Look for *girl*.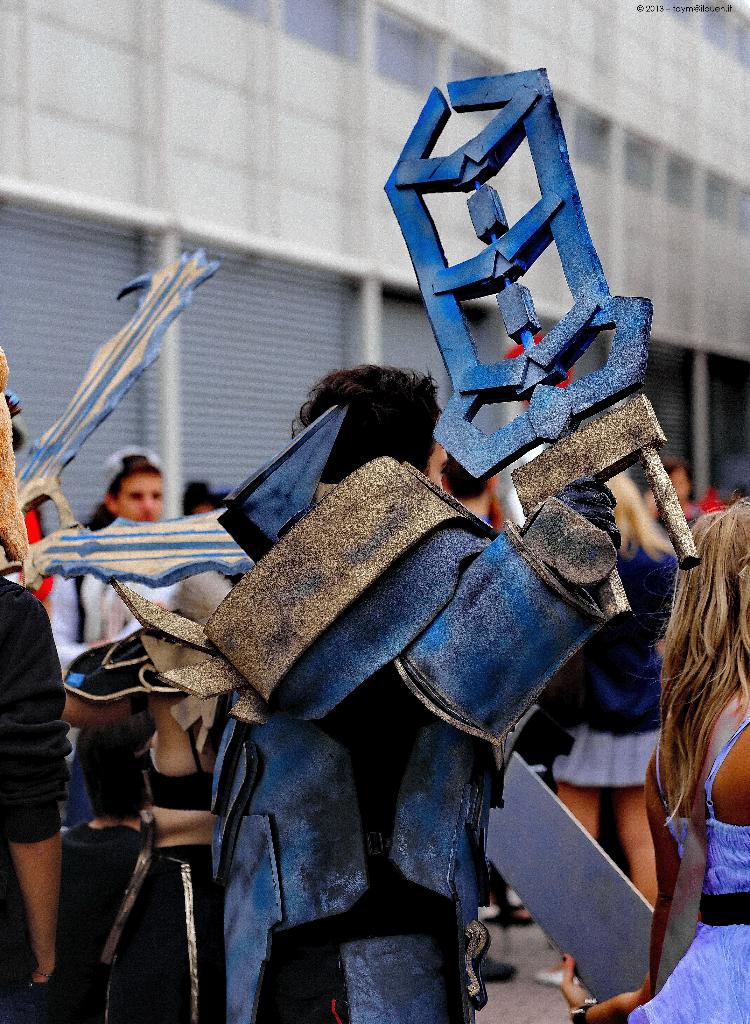
Found: detection(559, 481, 749, 1023).
